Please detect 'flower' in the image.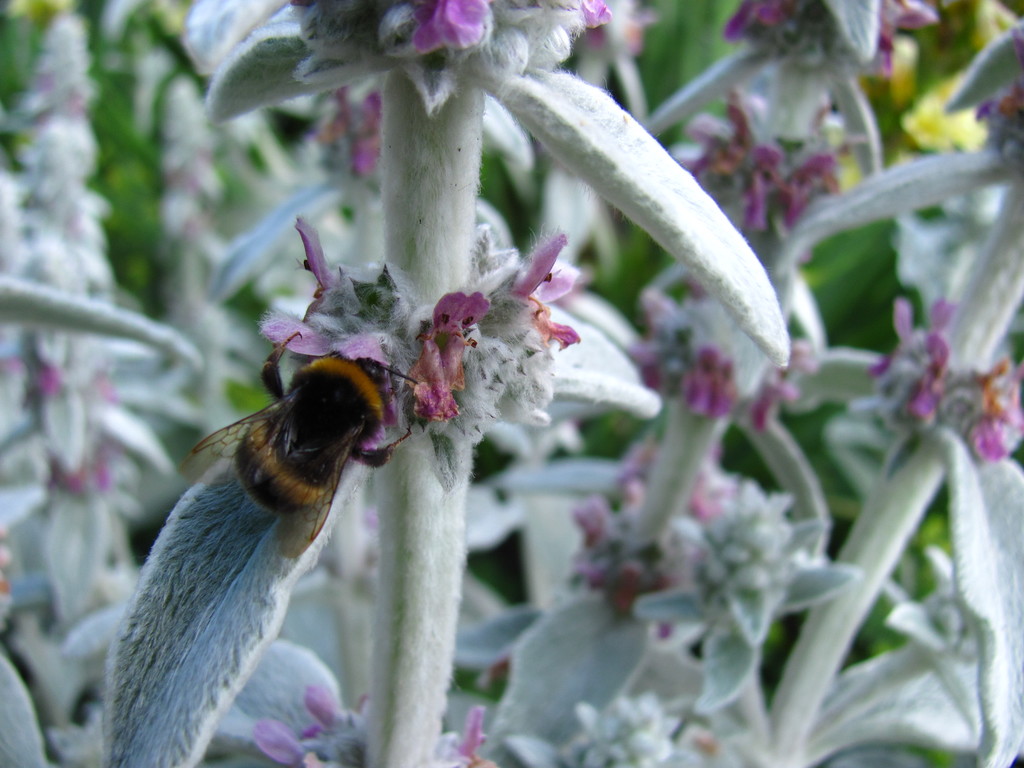
pyautogui.locateOnScreen(260, 214, 393, 379).
